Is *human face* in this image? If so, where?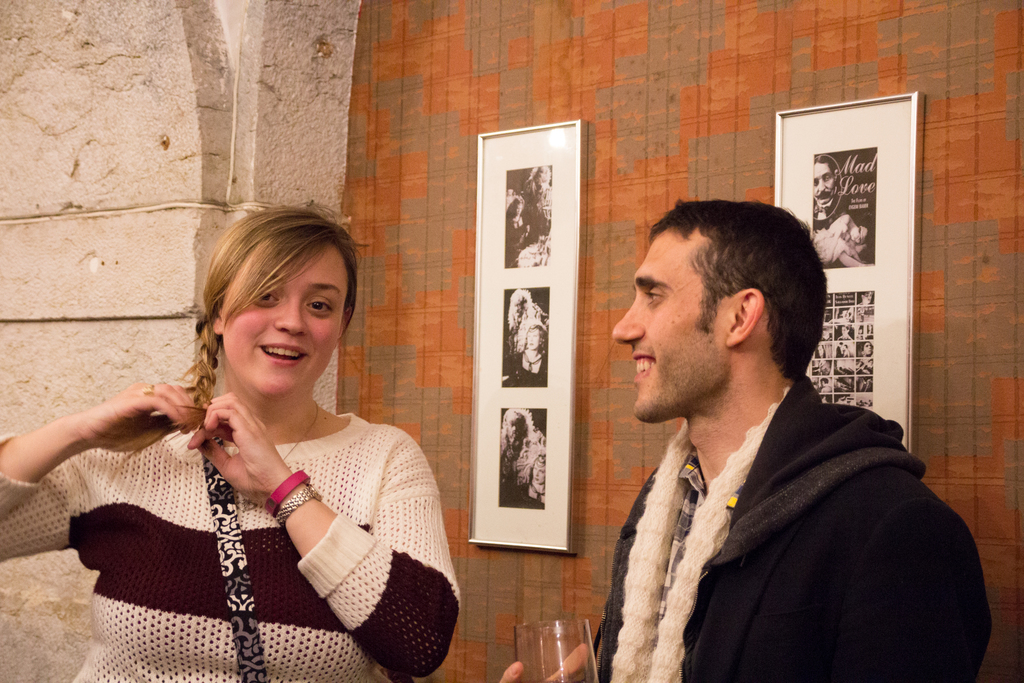
Yes, at locate(863, 340, 872, 357).
